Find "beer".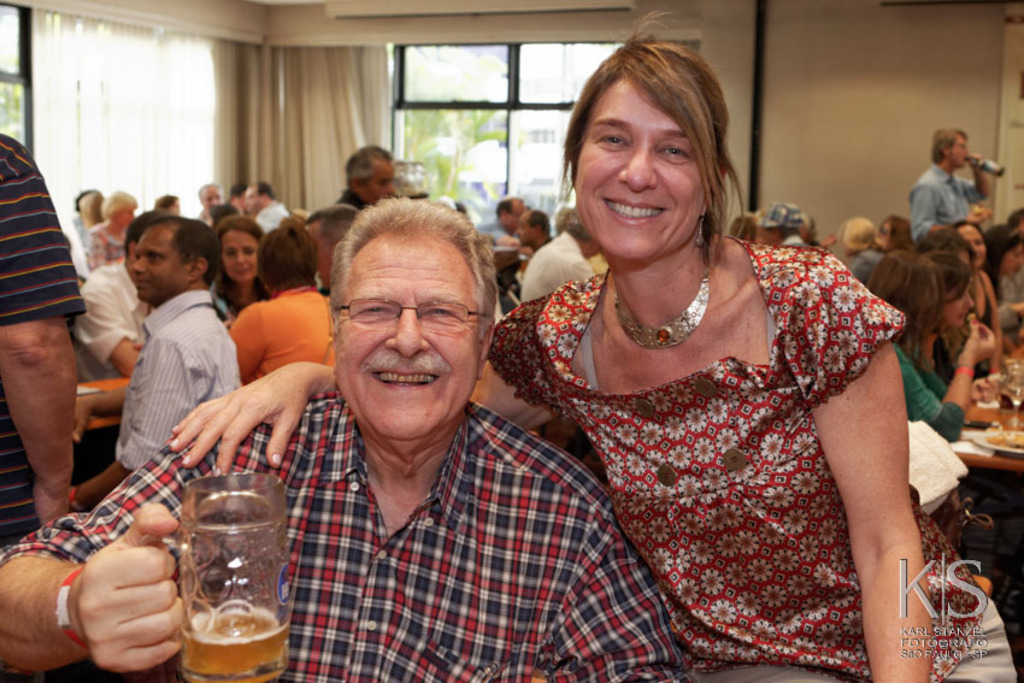
[x1=186, y1=600, x2=290, y2=682].
